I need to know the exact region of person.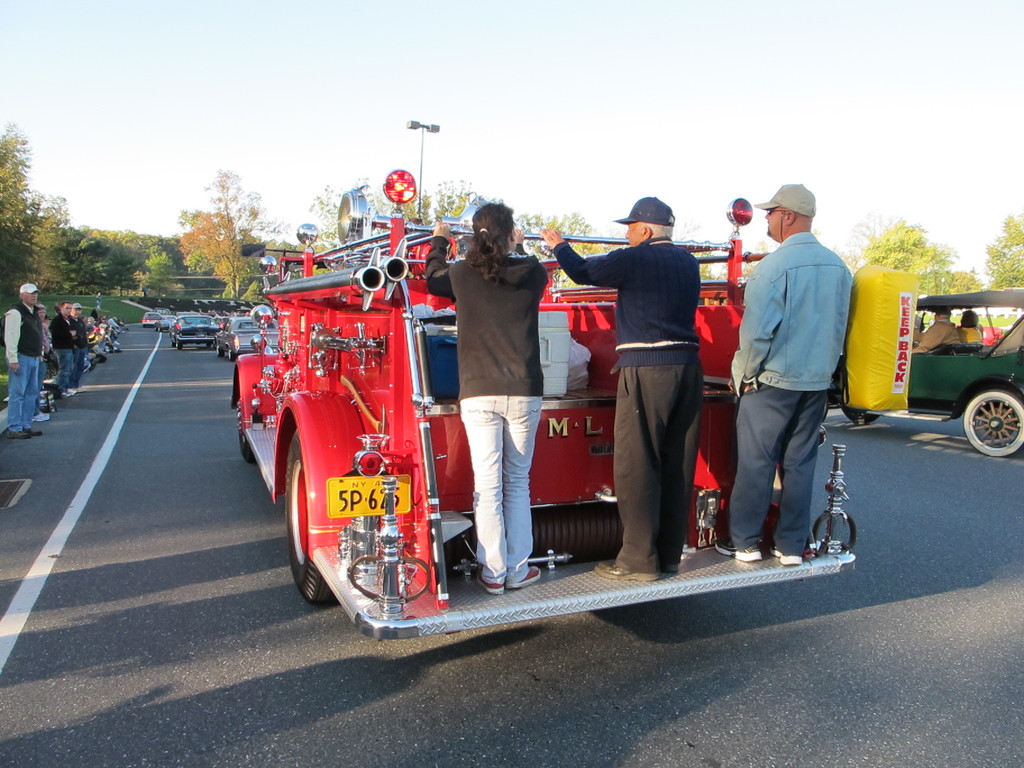
Region: <box>558,200,698,573</box>.
